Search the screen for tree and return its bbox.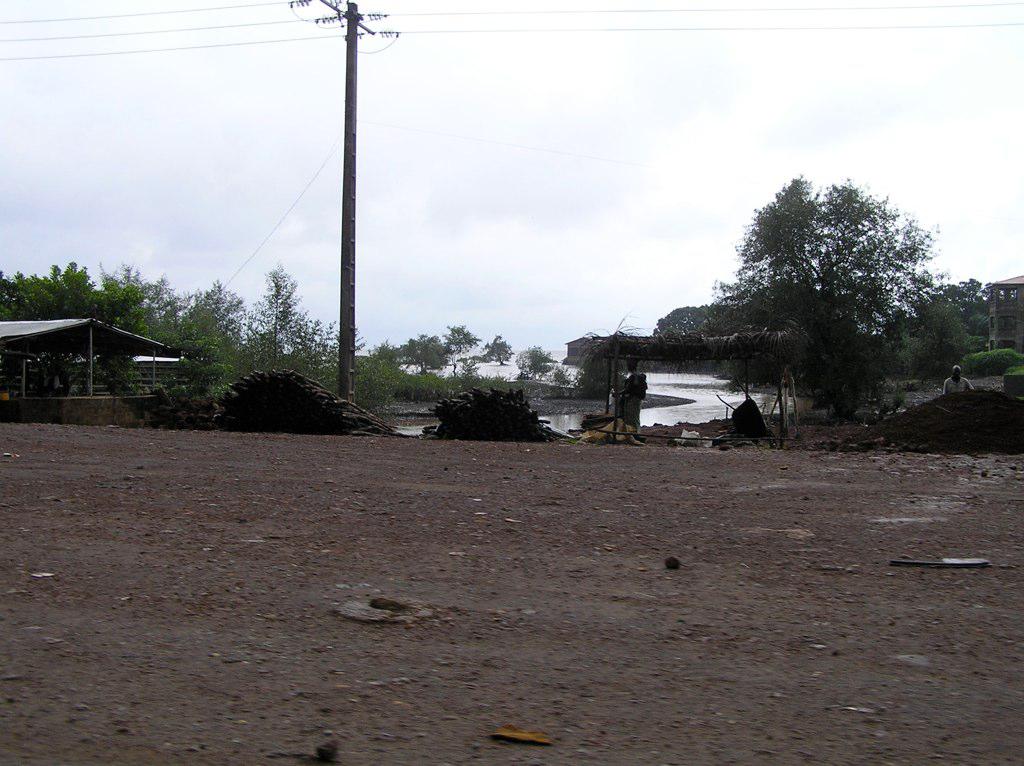
Found: [168,270,269,403].
